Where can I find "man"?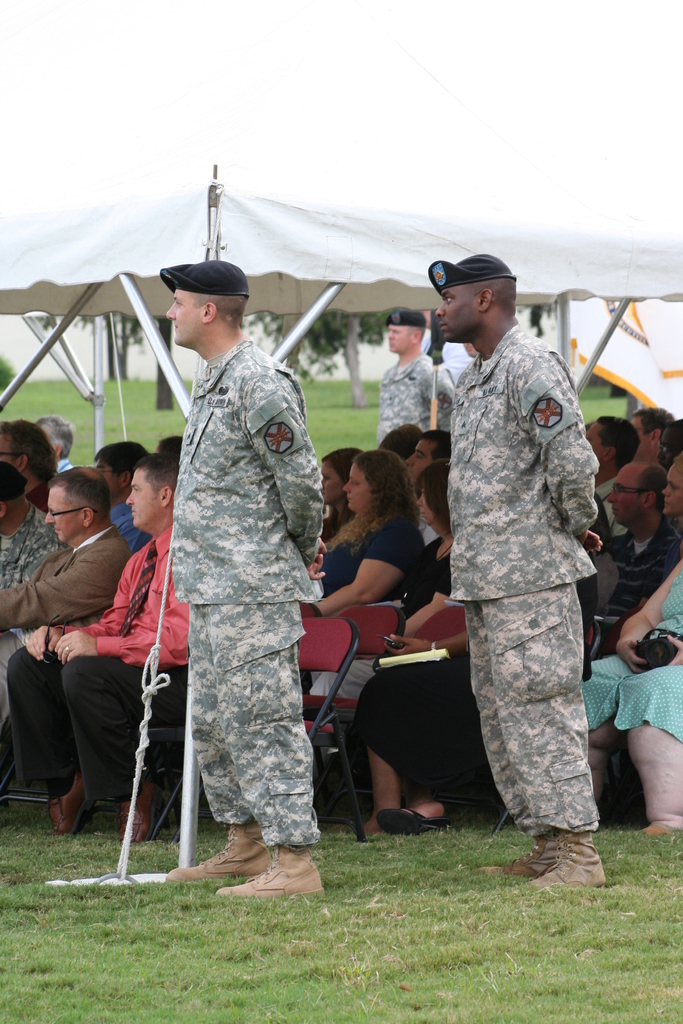
You can find it at 101/443/148/554.
